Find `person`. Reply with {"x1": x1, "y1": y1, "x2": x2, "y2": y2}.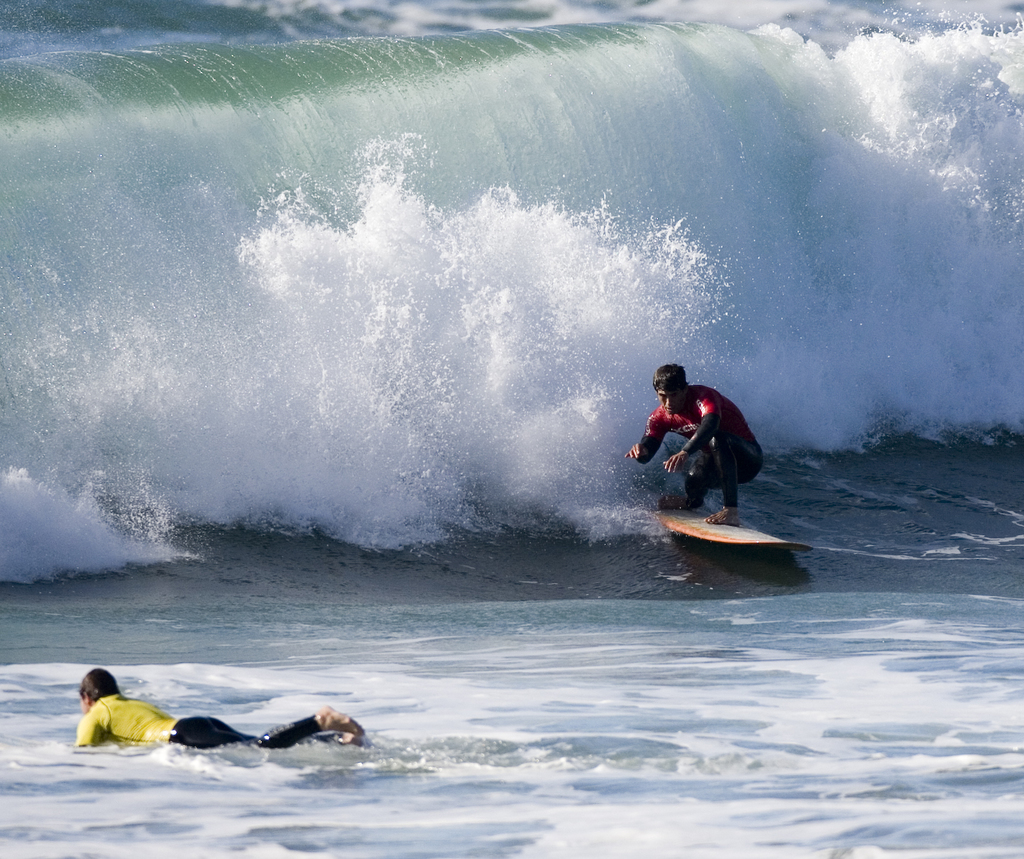
{"x1": 639, "y1": 355, "x2": 746, "y2": 531}.
